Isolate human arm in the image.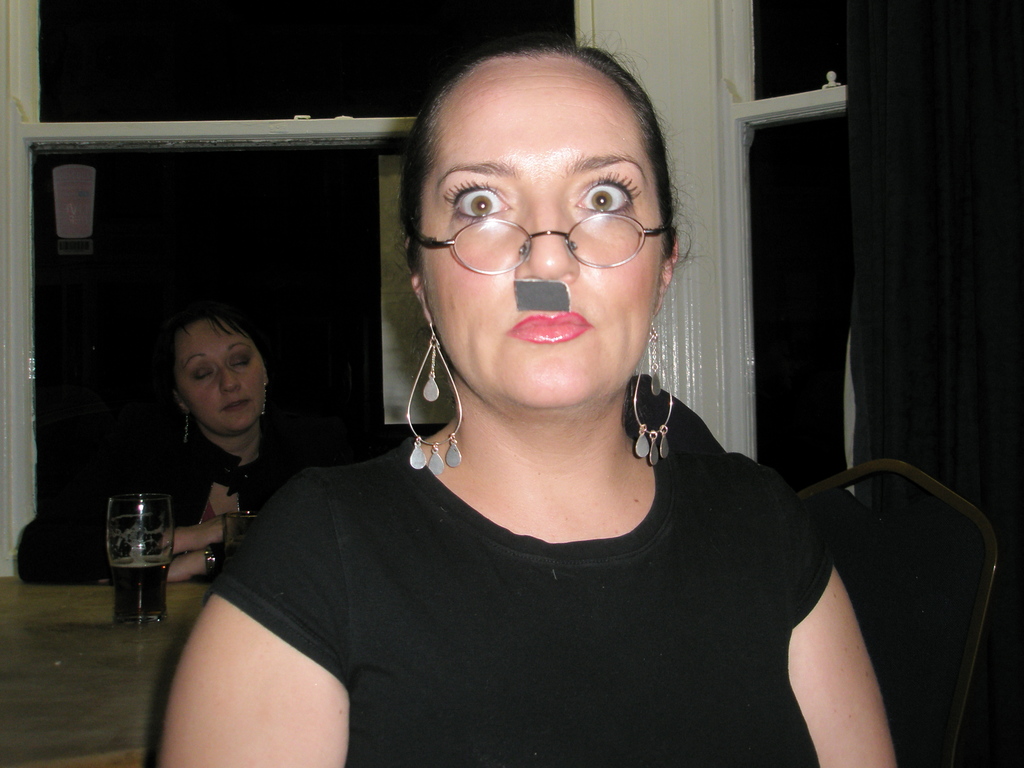
Isolated region: [x1=153, y1=458, x2=355, y2=767].
